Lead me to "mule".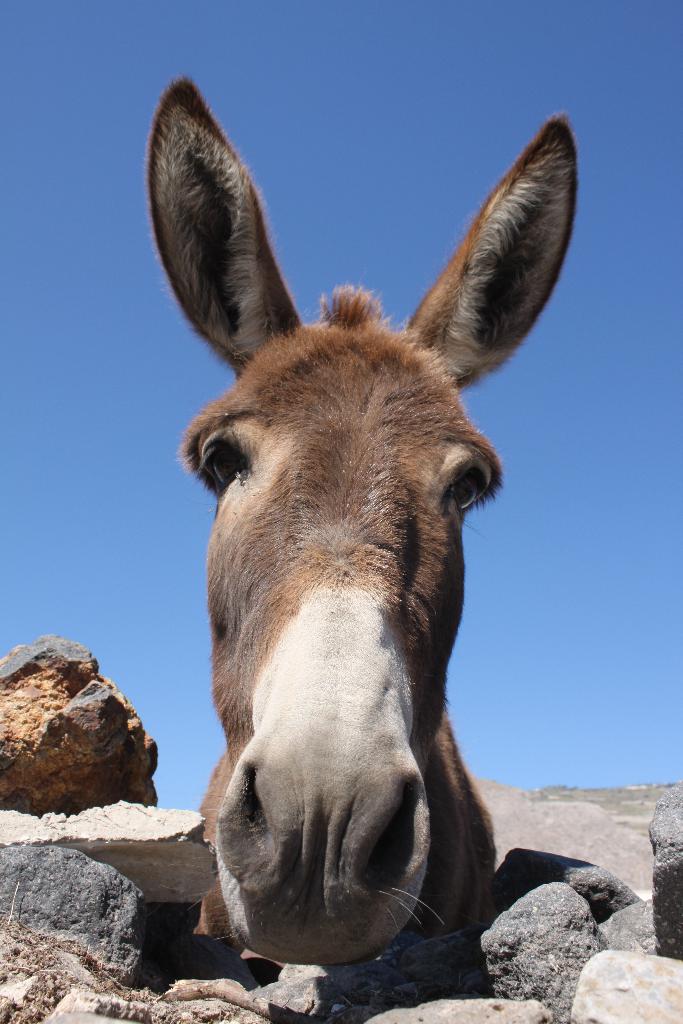
Lead to crop(155, 86, 572, 962).
